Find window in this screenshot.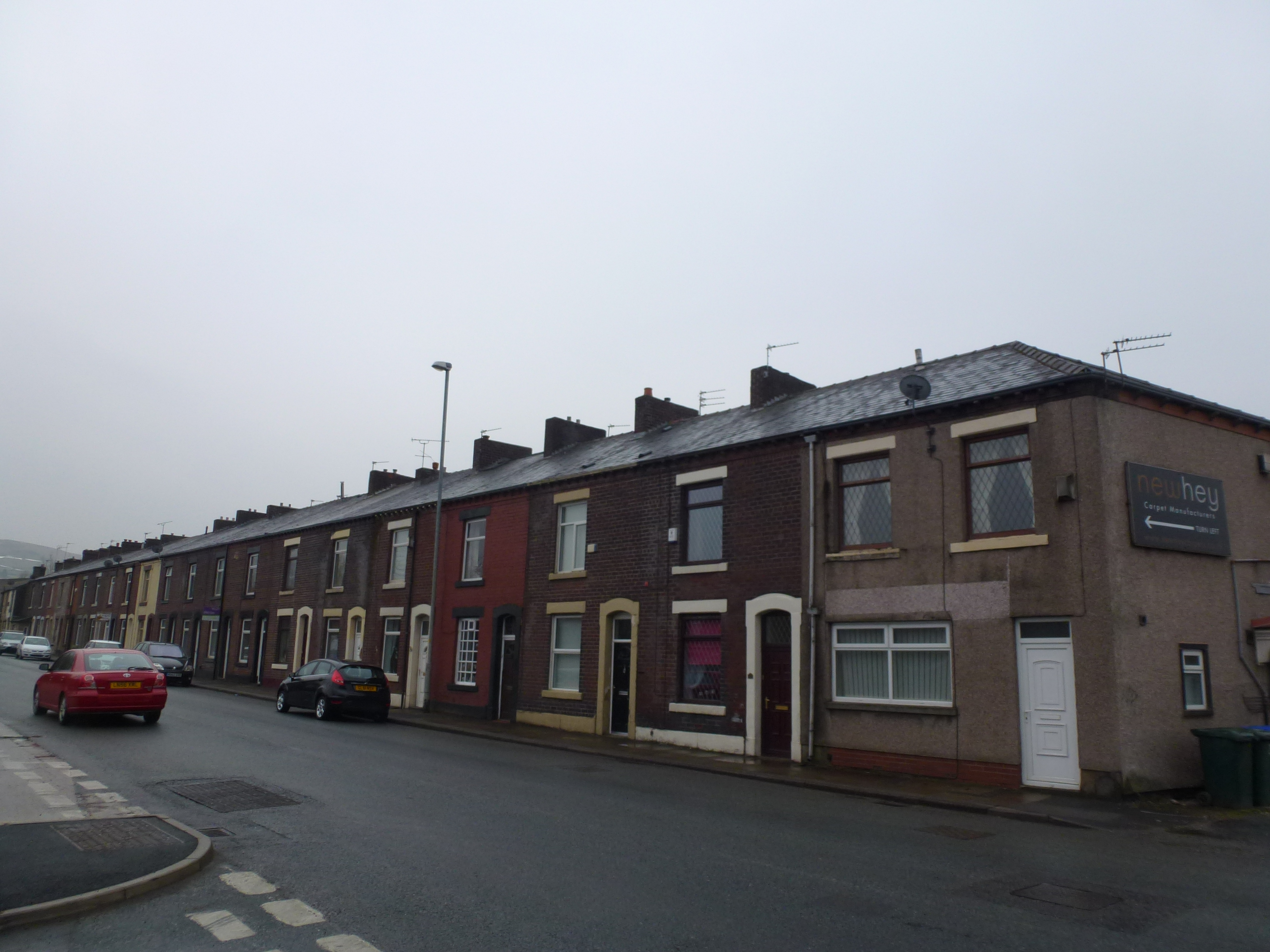
The bounding box for window is {"x1": 63, "y1": 164, "x2": 67, "y2": 176}.
